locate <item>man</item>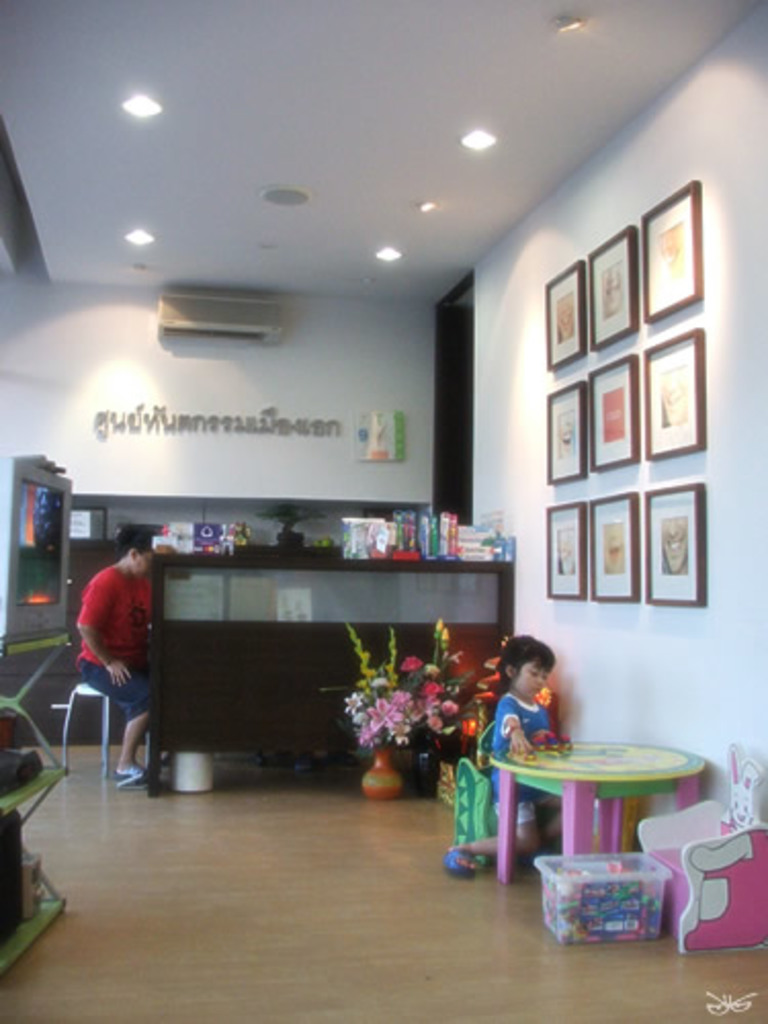
[x1=72, y1=524, x2=156, y2=788]
